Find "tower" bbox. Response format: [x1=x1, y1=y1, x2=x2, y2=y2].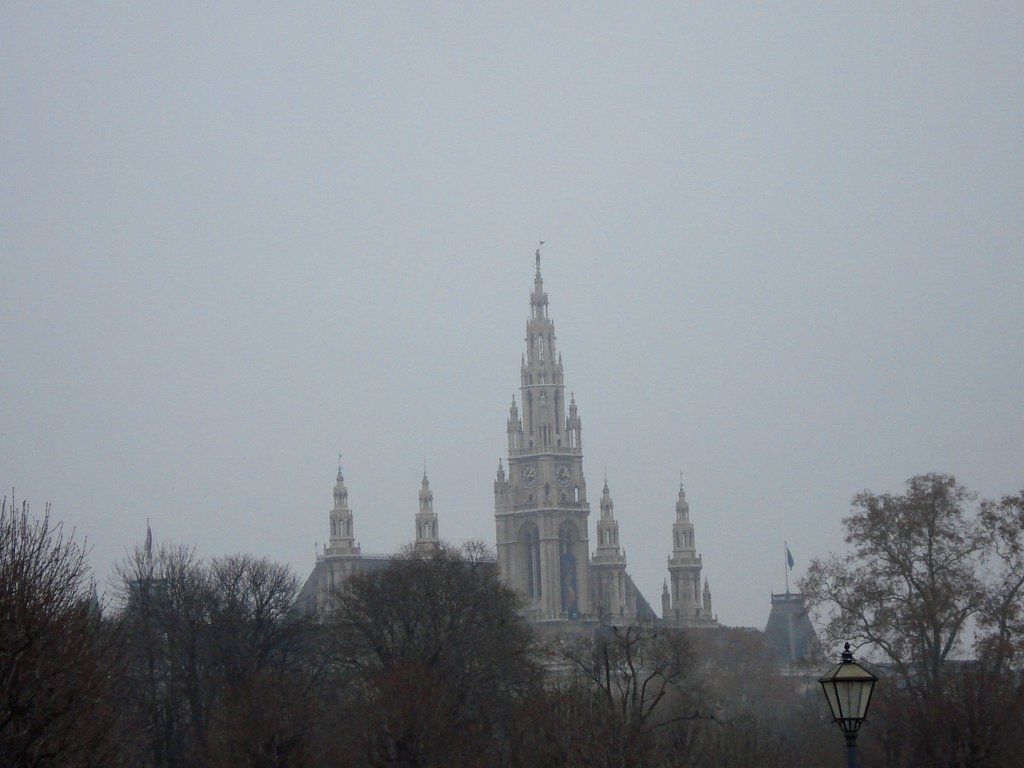
[x1=649, y1=494, x2=731, y2=673].
